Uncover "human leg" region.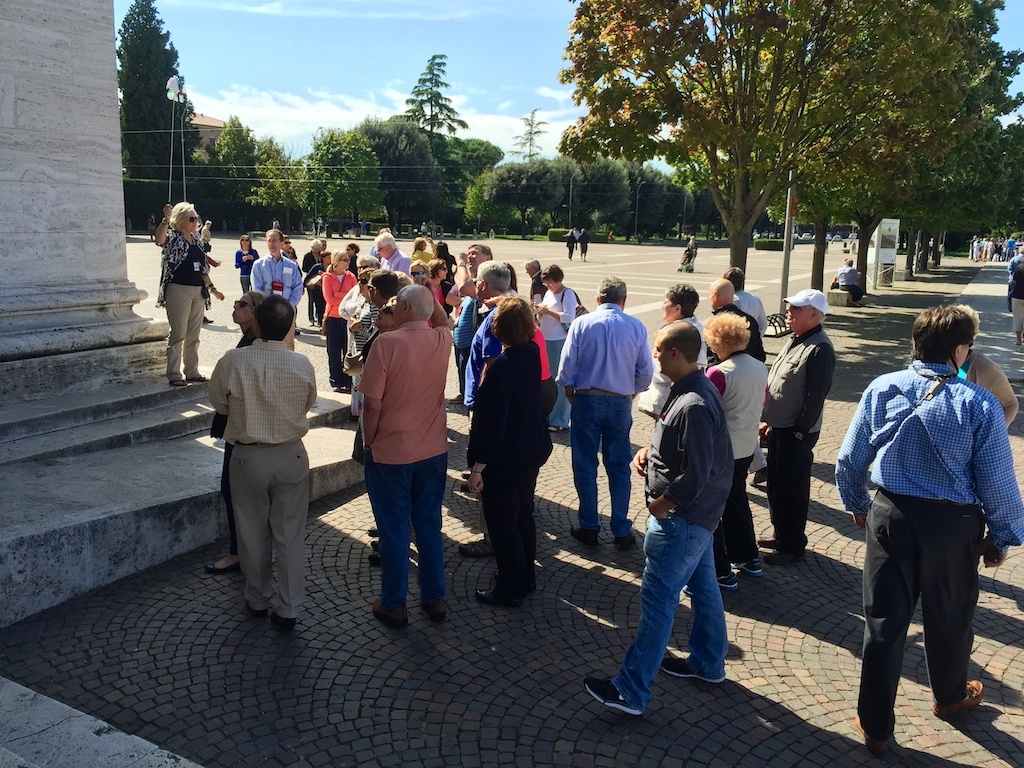
Uncovered: [x1=323, y1=319, x2=356, y2=393].
